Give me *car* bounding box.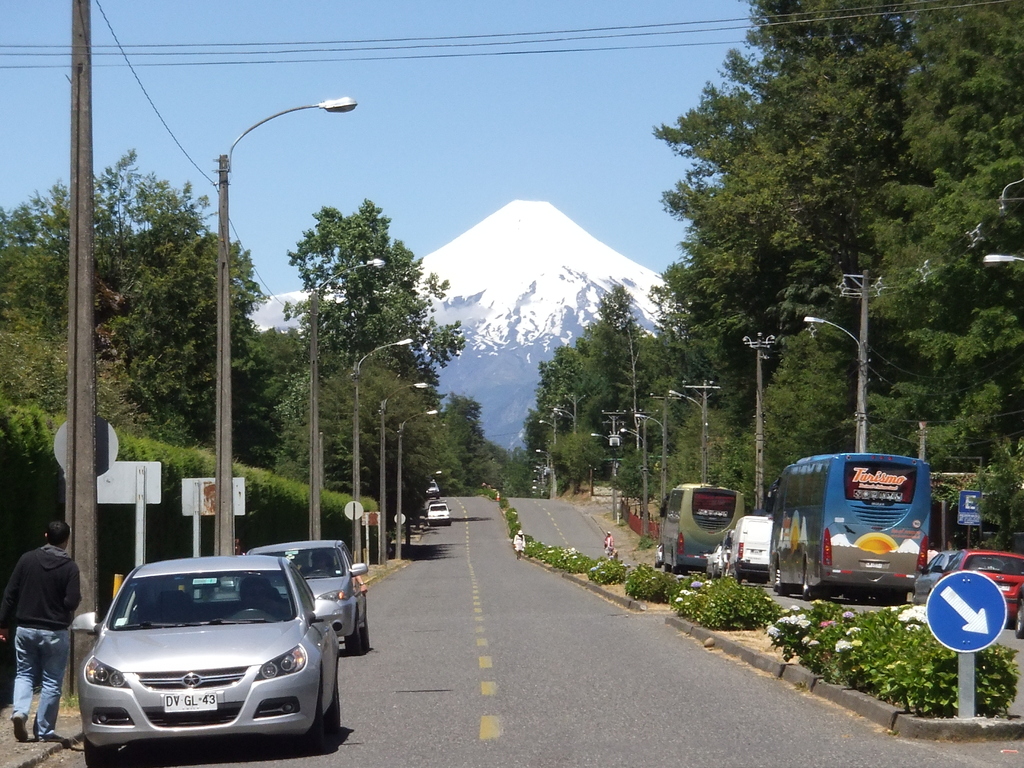
left=429, top=504, right=447, bottom=524.
